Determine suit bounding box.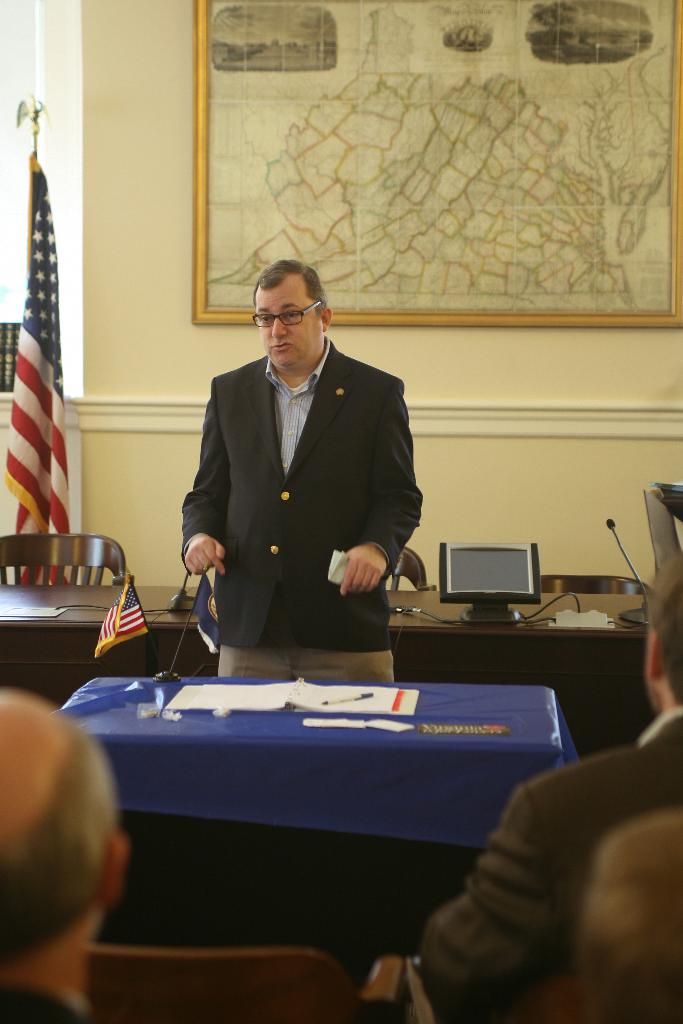
Determined: region(188, 317, 482, 678).
